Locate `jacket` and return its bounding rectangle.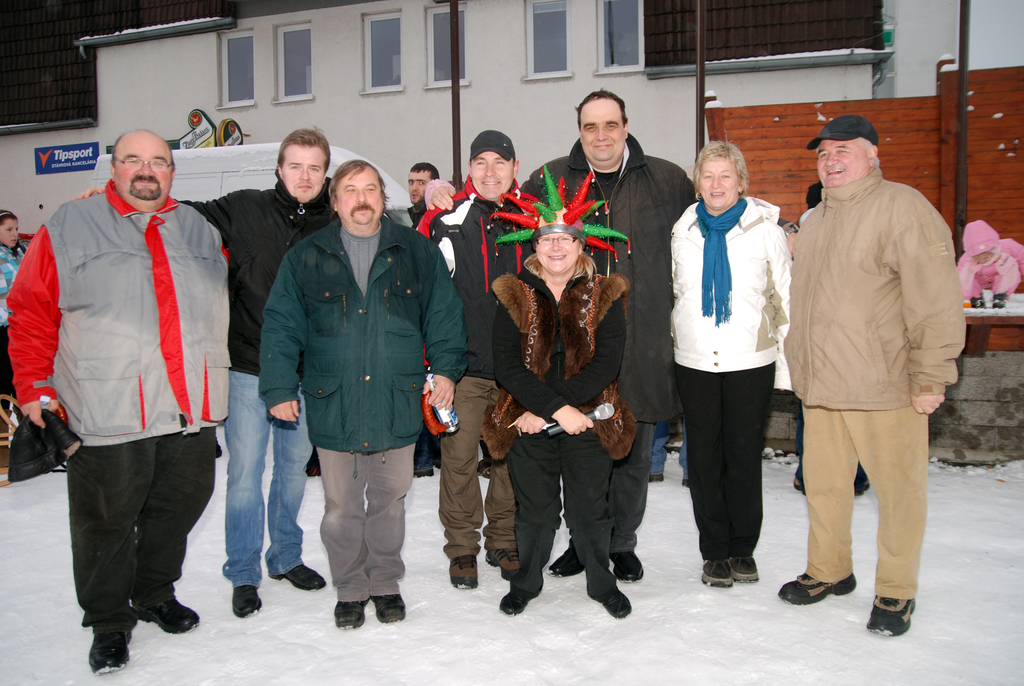
[x1=786, y1=167, x2=970, y2=411].
